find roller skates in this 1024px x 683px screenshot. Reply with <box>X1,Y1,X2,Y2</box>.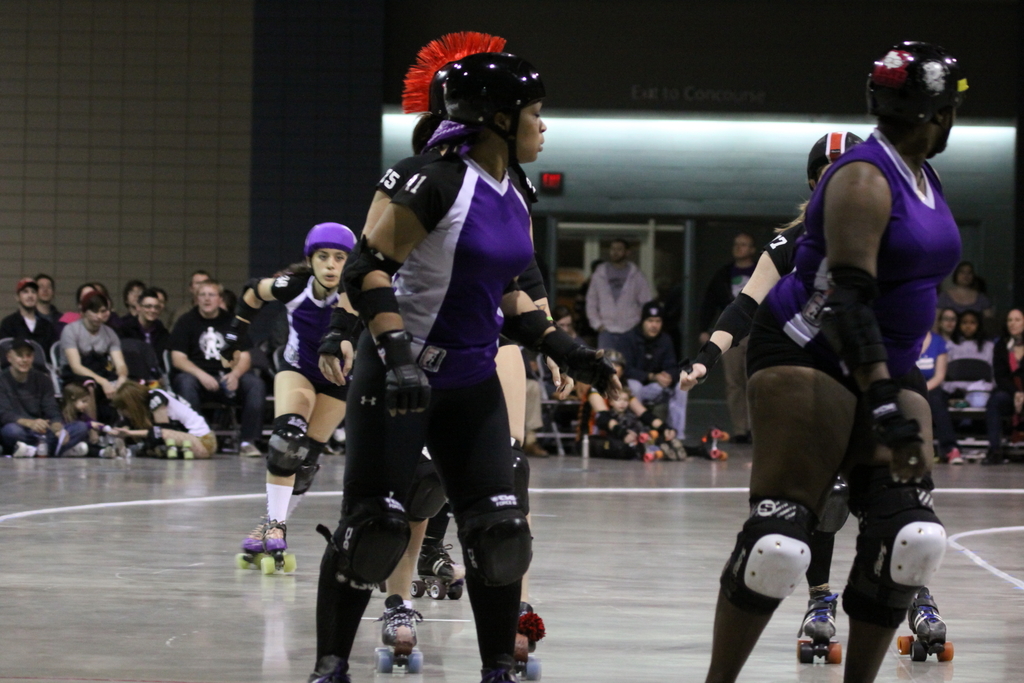
<box>312,656,356,682</box>.
